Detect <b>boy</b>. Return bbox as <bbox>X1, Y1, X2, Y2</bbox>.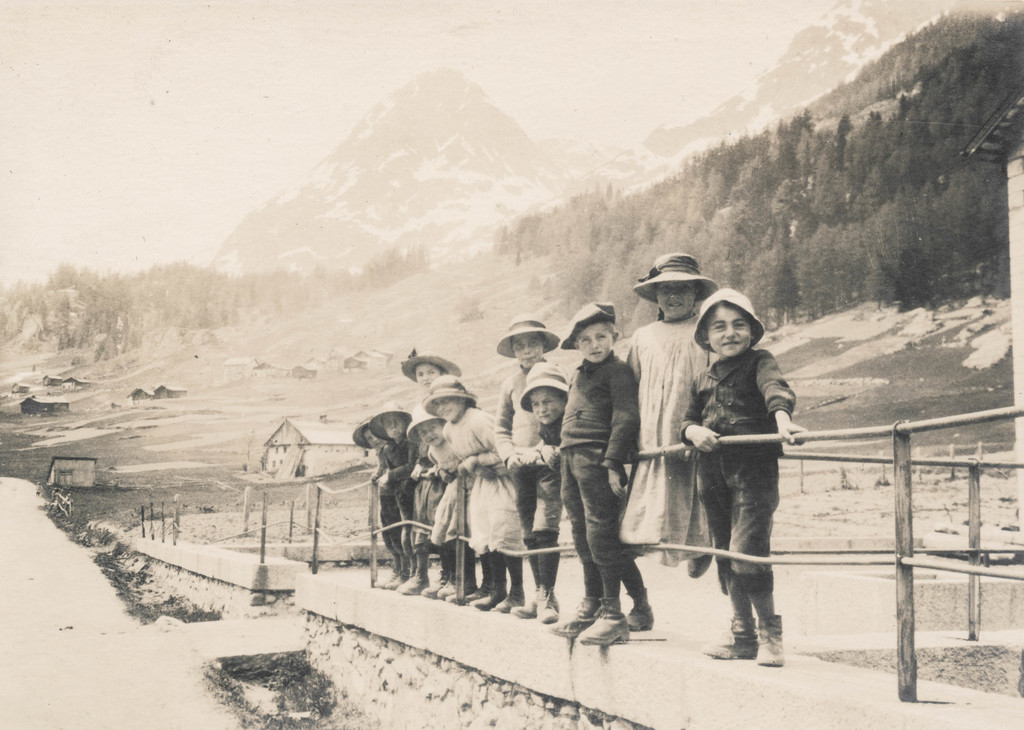
<bbox>546, 300, 652, 652</bbox>.
